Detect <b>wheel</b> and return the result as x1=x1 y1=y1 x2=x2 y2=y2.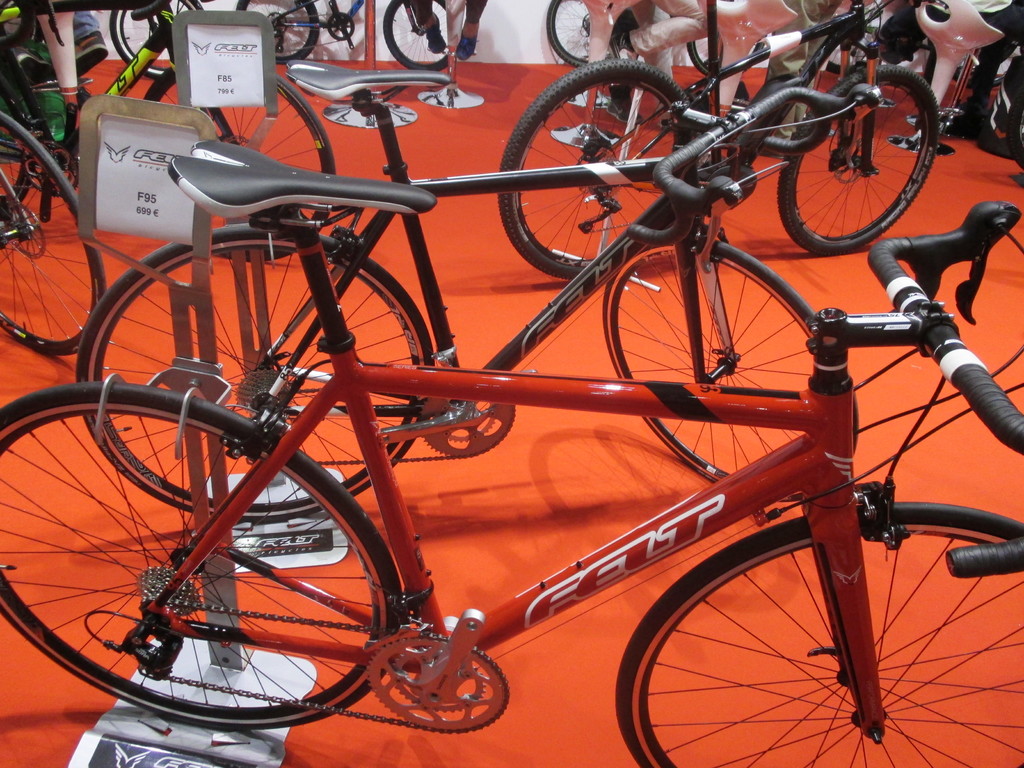
x1=0 y1=112 x2=108 y2=357.
